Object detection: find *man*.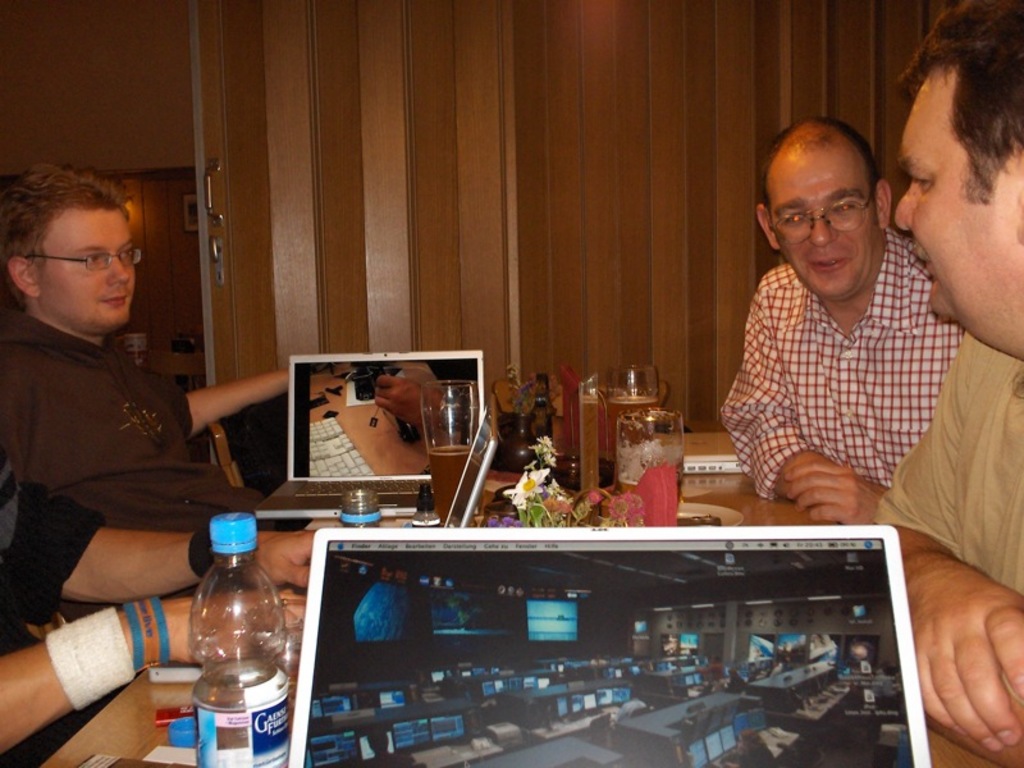
[x1=708, y1=110, x2=968, y2=509].
